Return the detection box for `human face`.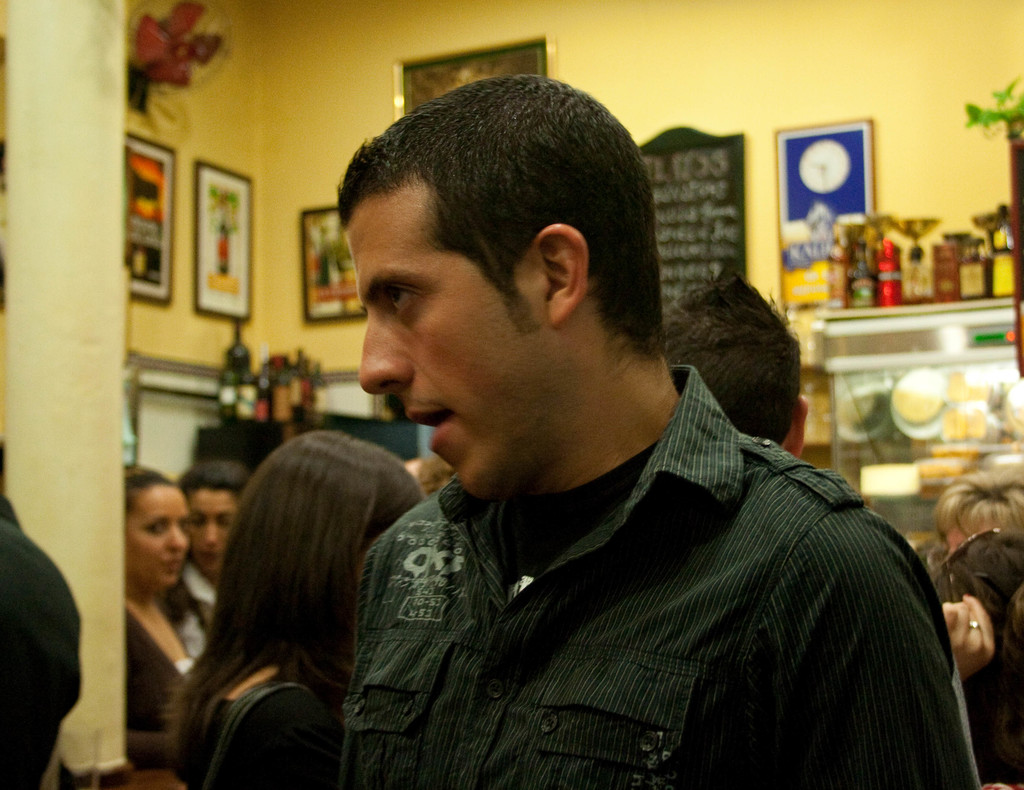
bbox=[192, 489, 241, 572].
